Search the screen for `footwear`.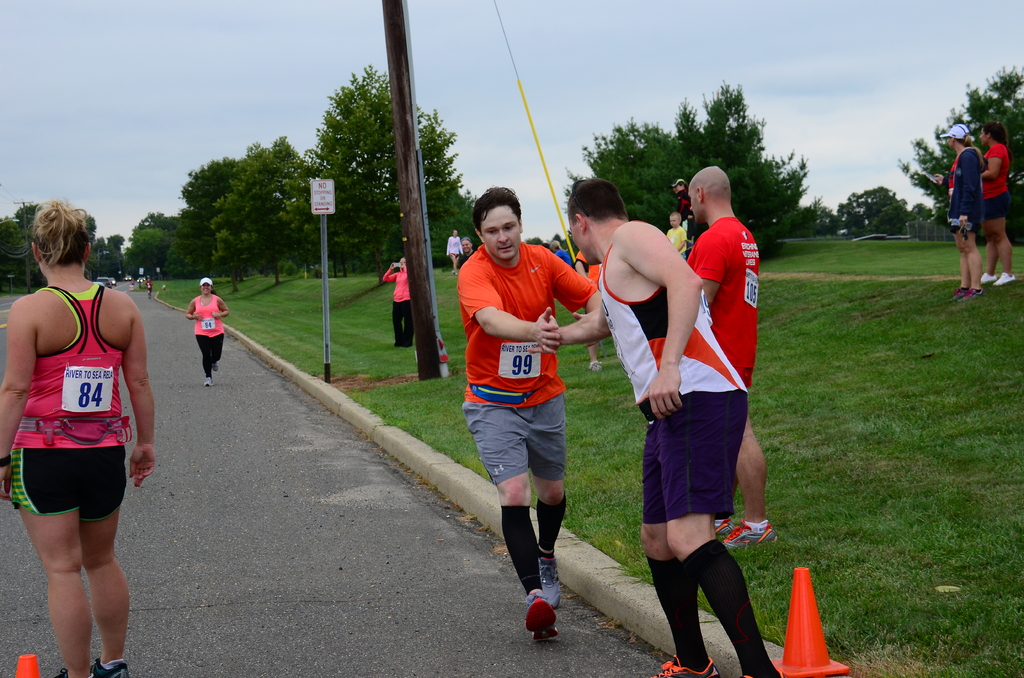
Found at l=996, t=273, r=1014, b=288.
